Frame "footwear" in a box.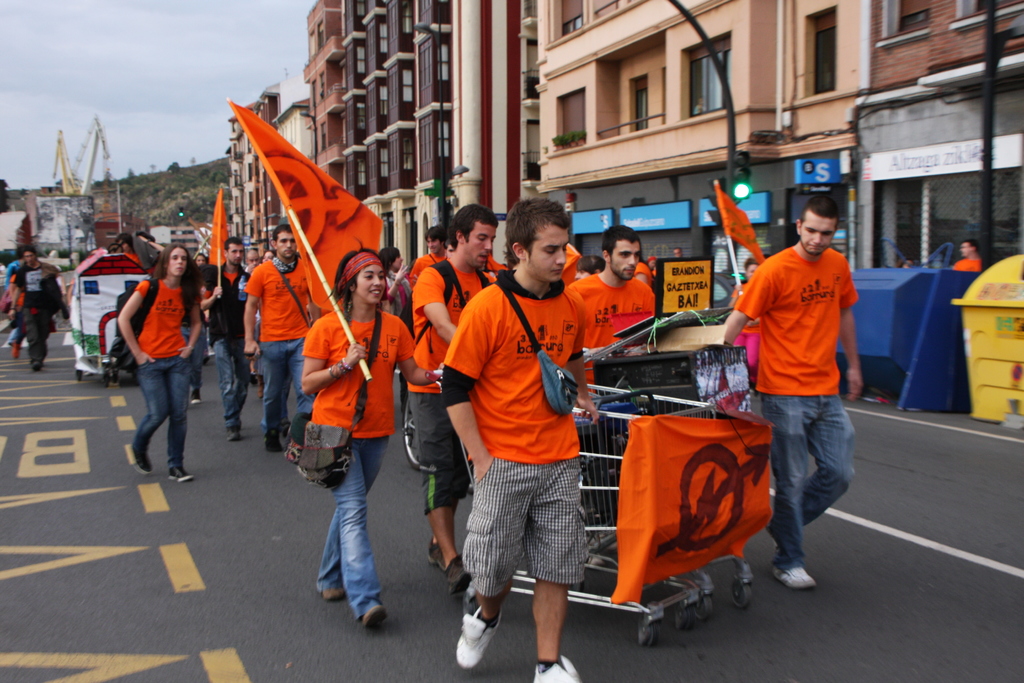
select_region(775, 564, 815, 589).
